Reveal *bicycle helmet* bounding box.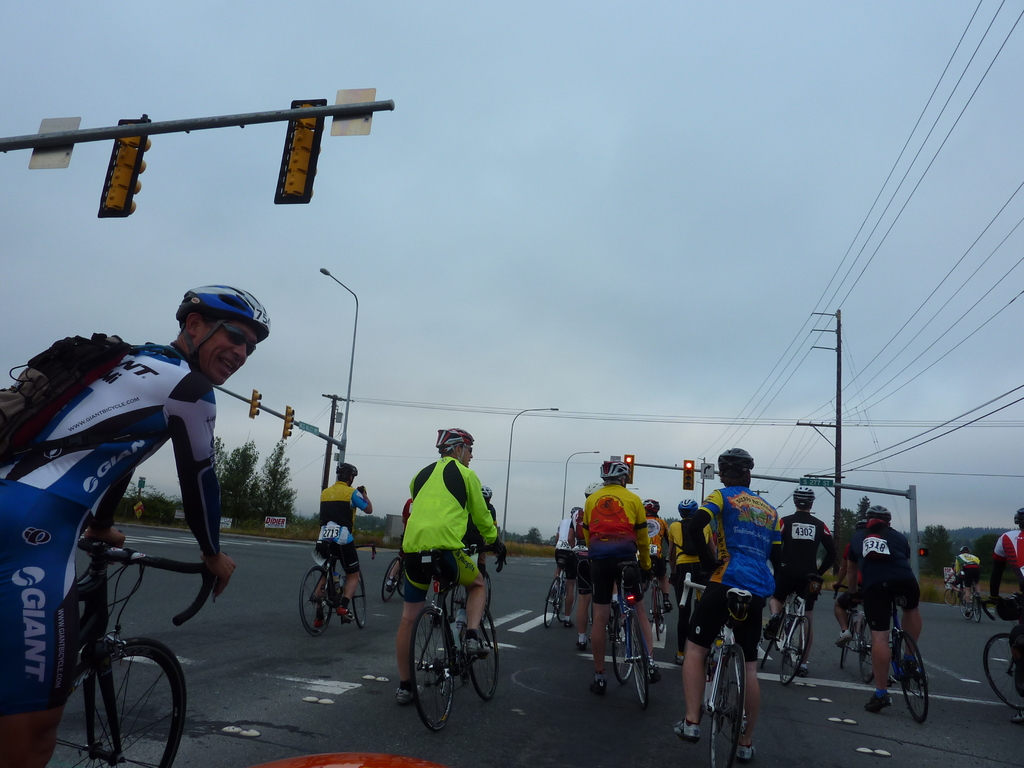
Revealed: 681/494/692/514.
